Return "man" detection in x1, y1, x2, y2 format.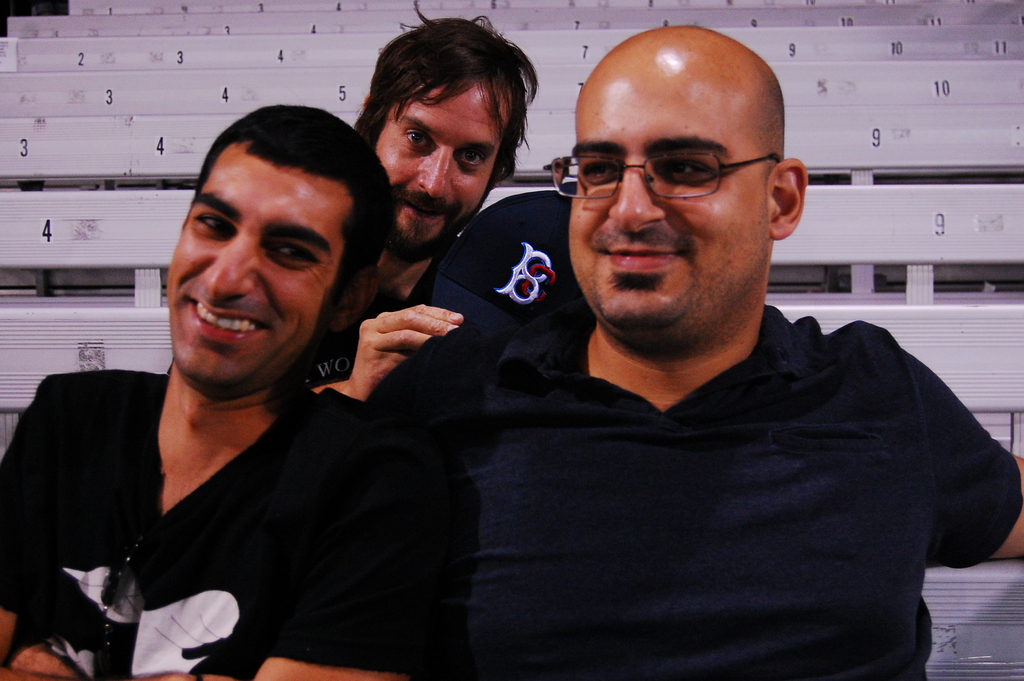
294, 10, 545, 409.
